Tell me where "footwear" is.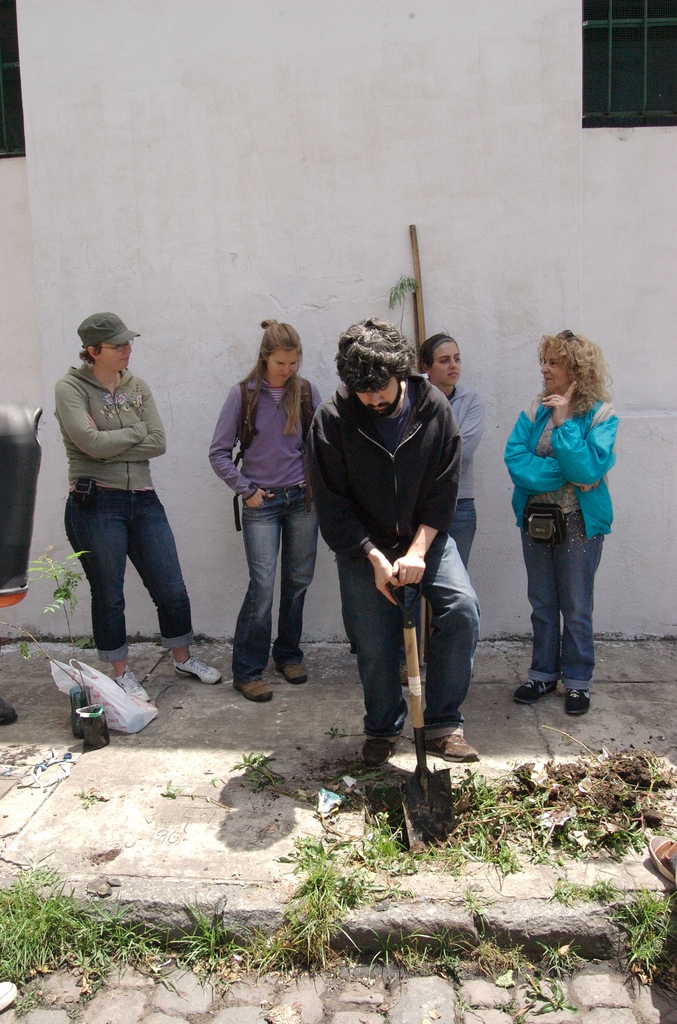
"footwear" is at 175:659:222:686.
